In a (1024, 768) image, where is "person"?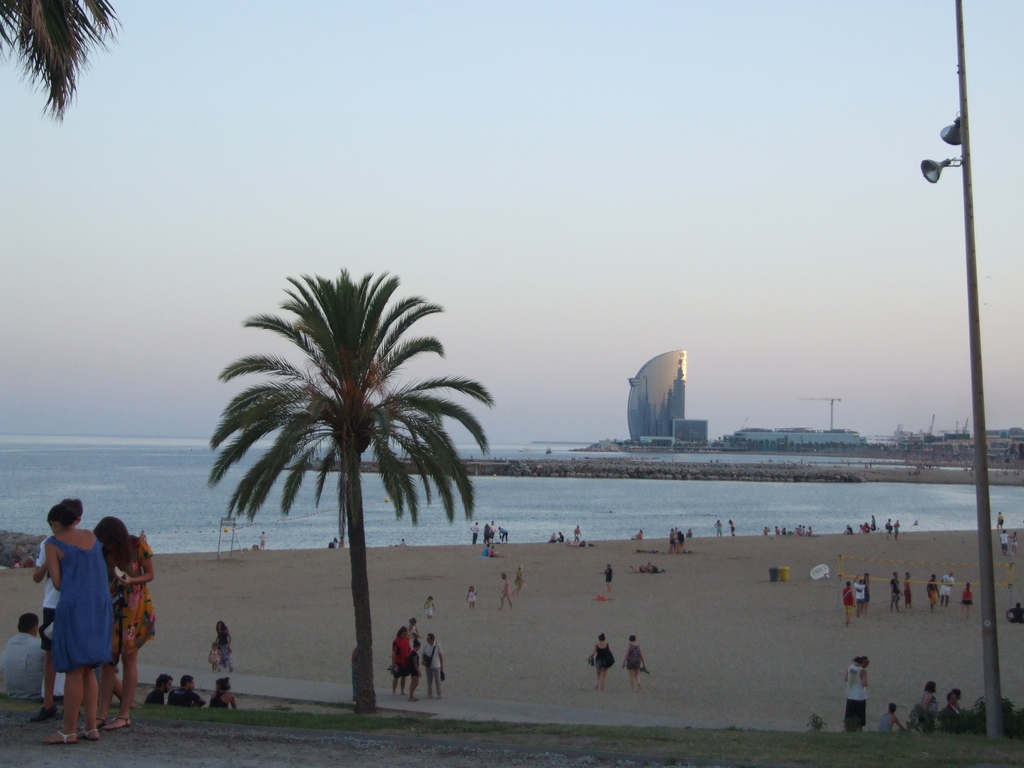
x1=559 y1=531 x2=563 y2=543.
